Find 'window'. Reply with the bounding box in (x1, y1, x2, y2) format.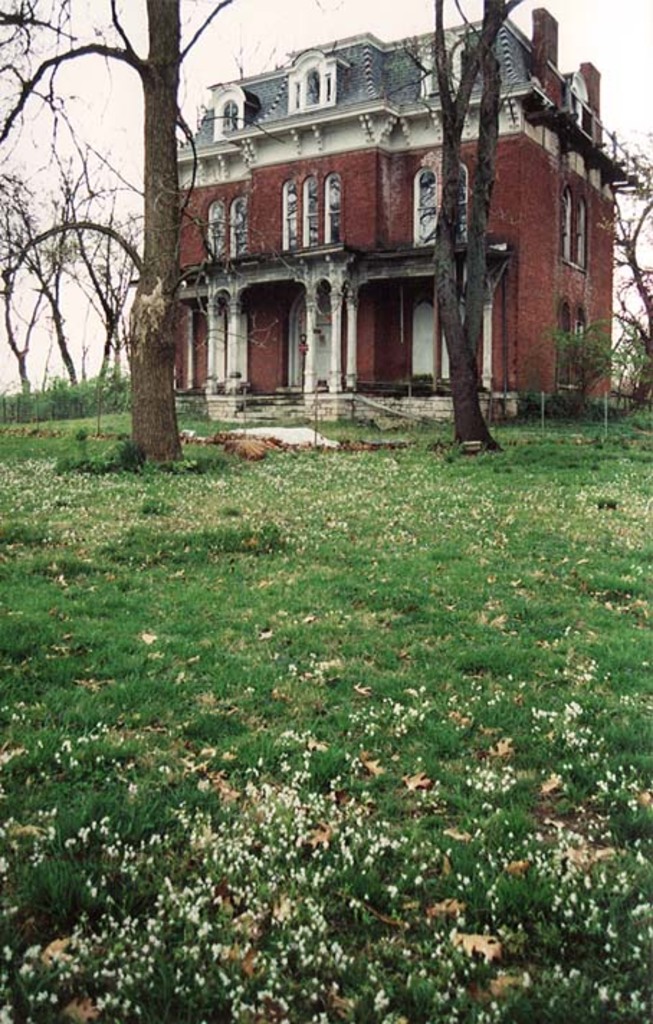
(230, 194, 247, 256).
